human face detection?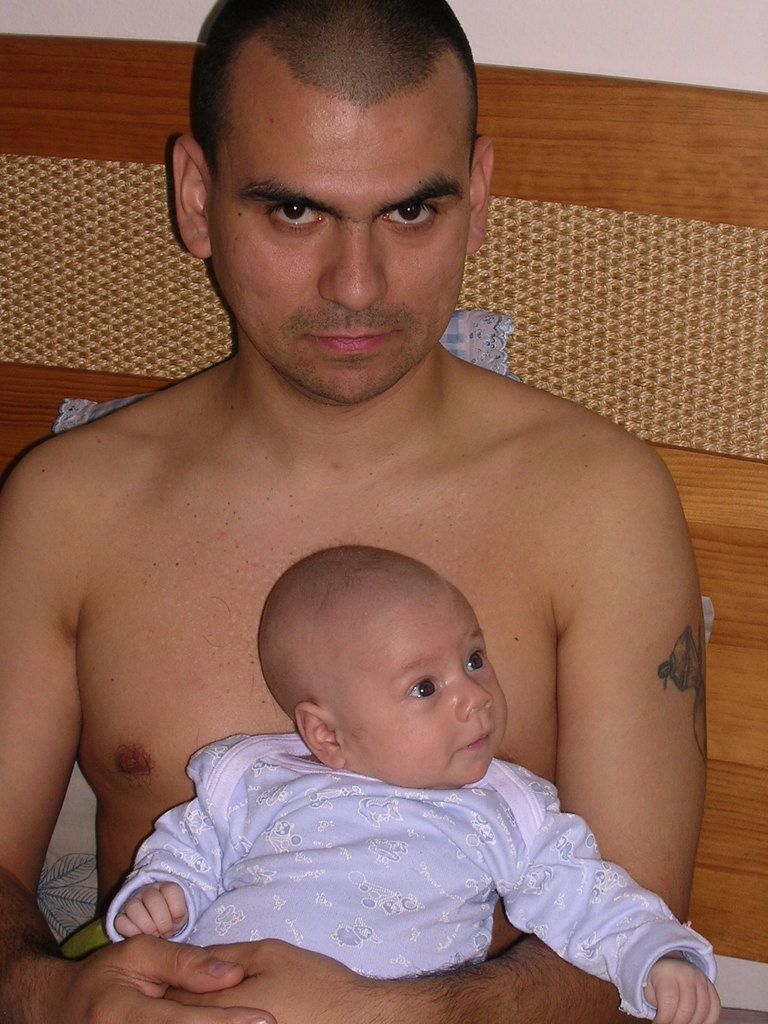
<box>341,600,509,791</box>
